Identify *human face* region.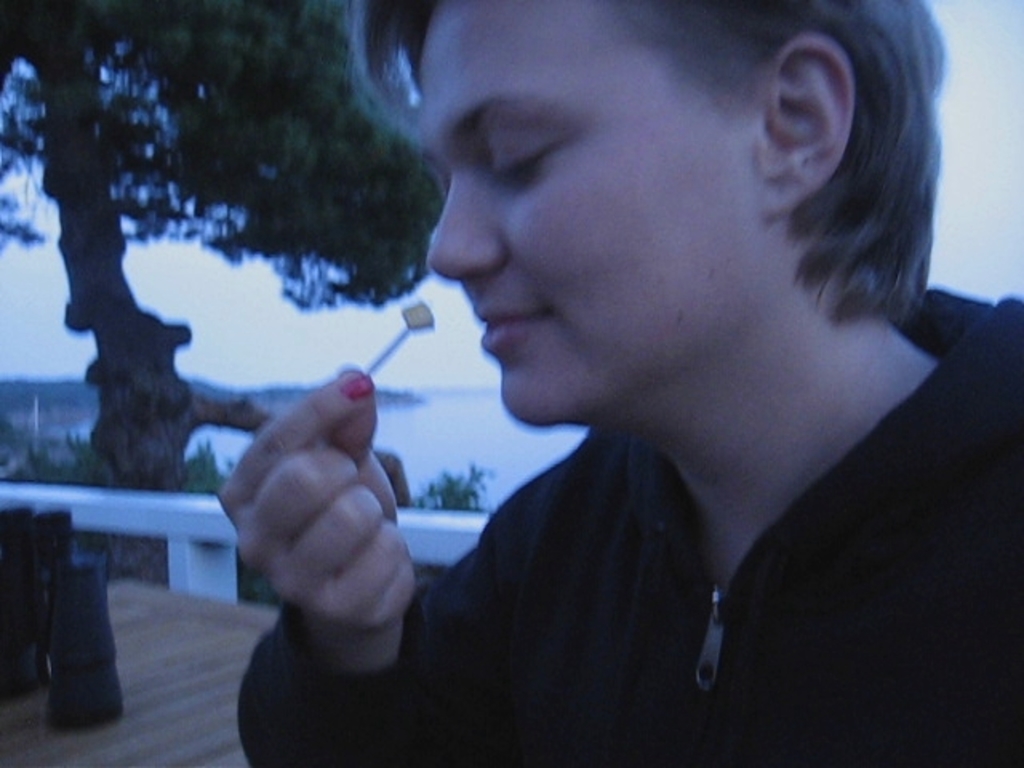
Region: pyautogui.locateOnScreen(426, 0, 747, 419).
